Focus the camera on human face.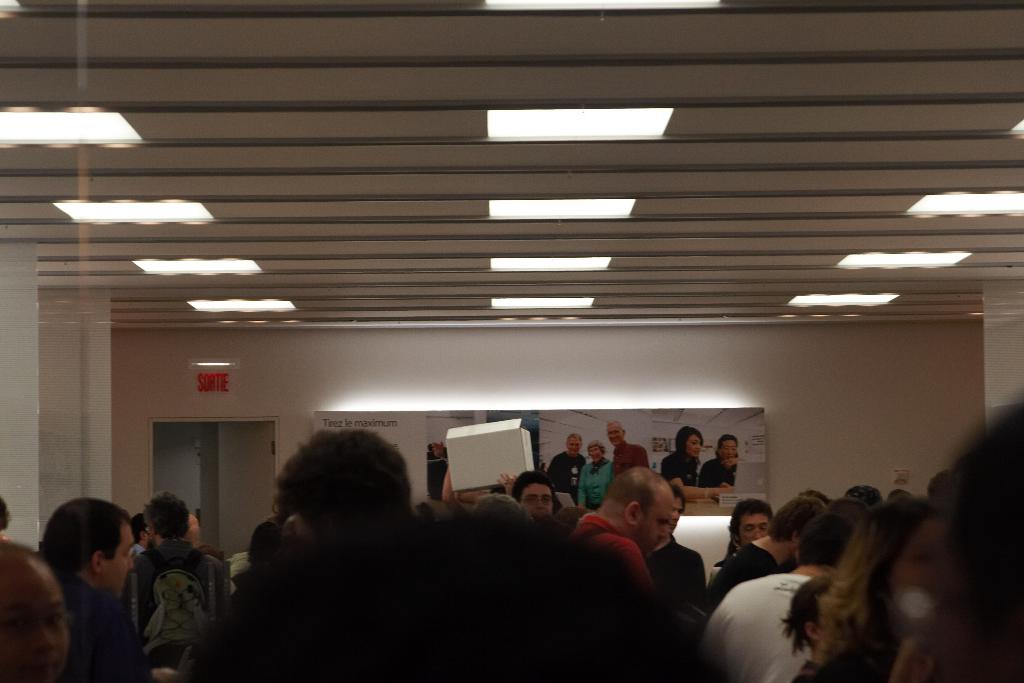
Focus region: bbox=(146, 523, 155, 550).
